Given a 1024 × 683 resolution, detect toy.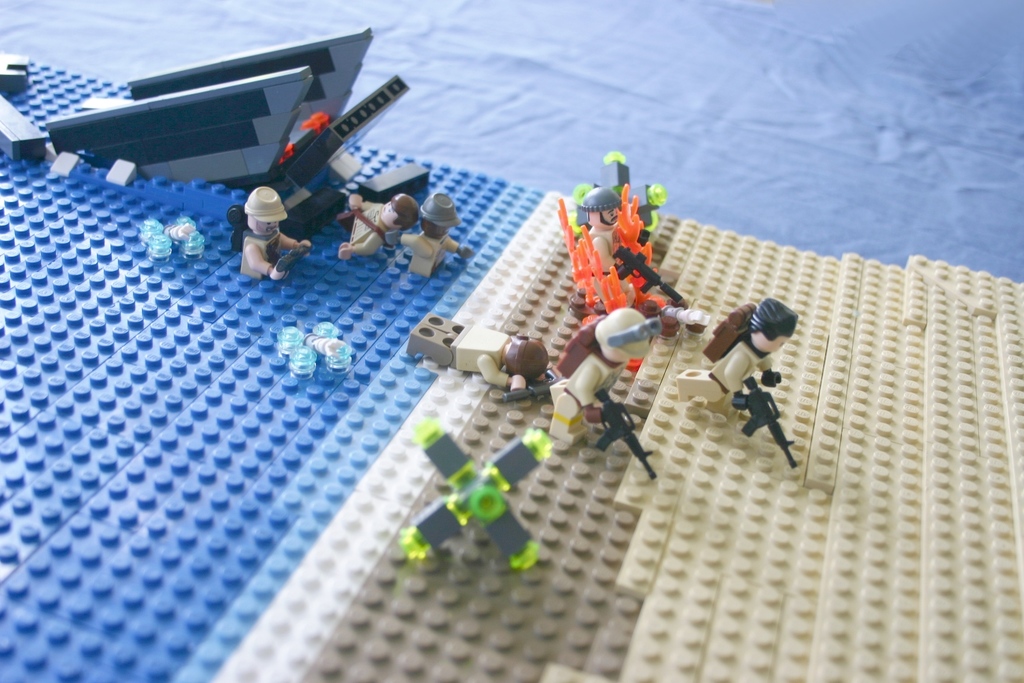
550 188 700 341.
